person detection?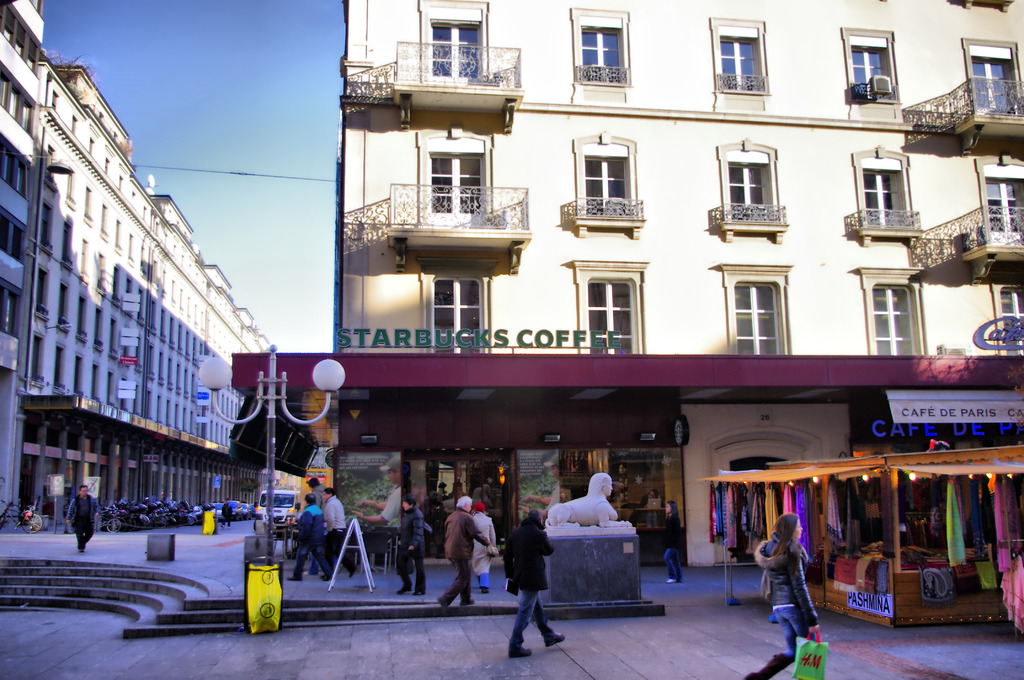
Rect(319, 485, 358, 576)
